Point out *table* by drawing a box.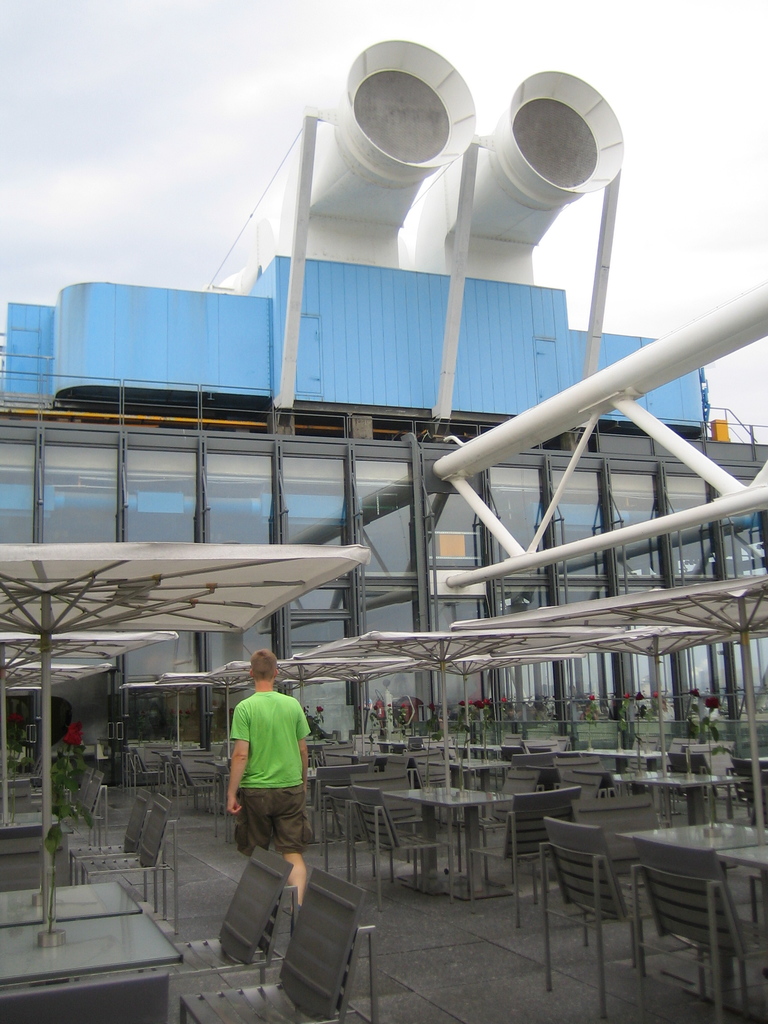
{"left": 628, "top": 816, "right": 767, "bottom": 905}.
